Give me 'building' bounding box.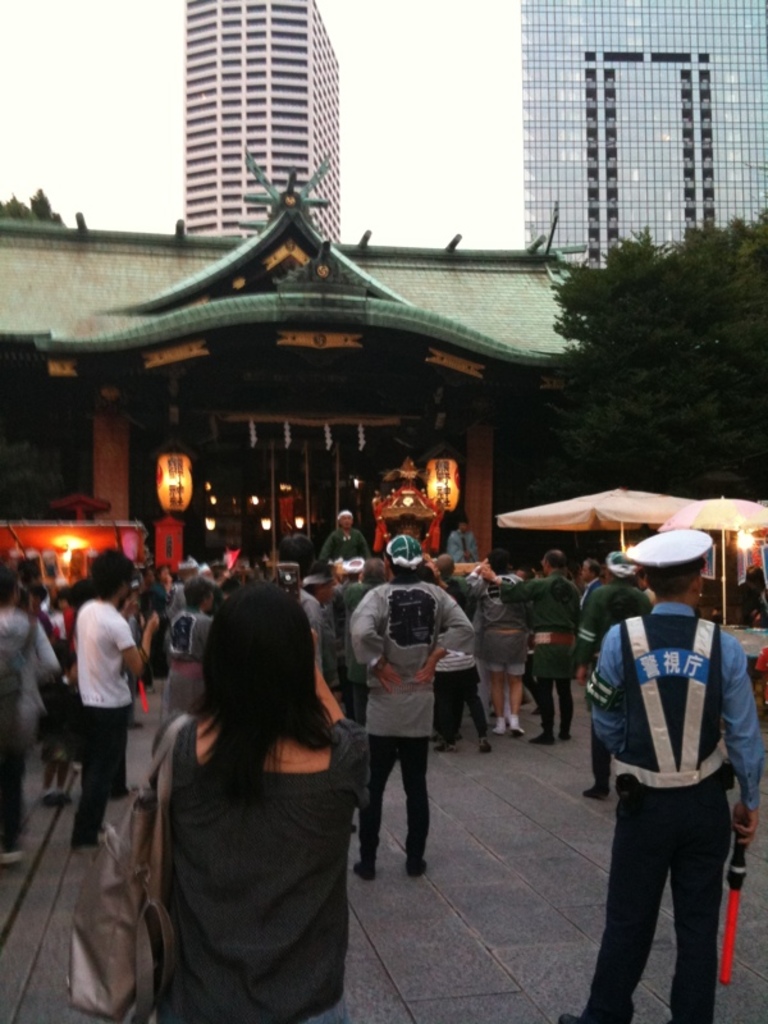
crop(0, 134, 603, 650).
